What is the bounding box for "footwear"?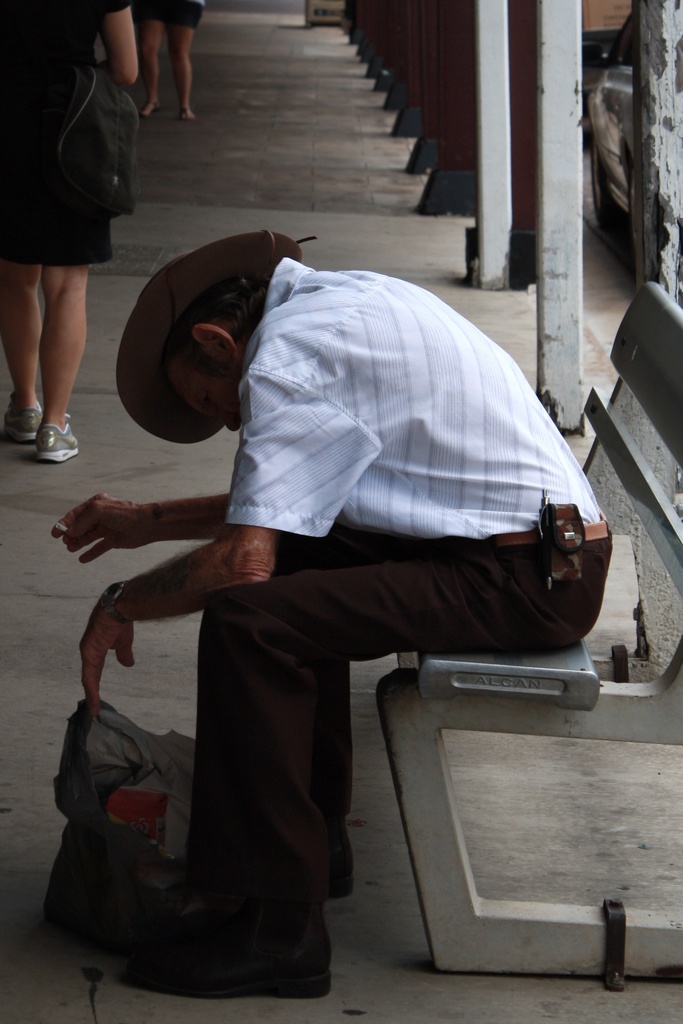
rect(149, 839, 368, 900).
